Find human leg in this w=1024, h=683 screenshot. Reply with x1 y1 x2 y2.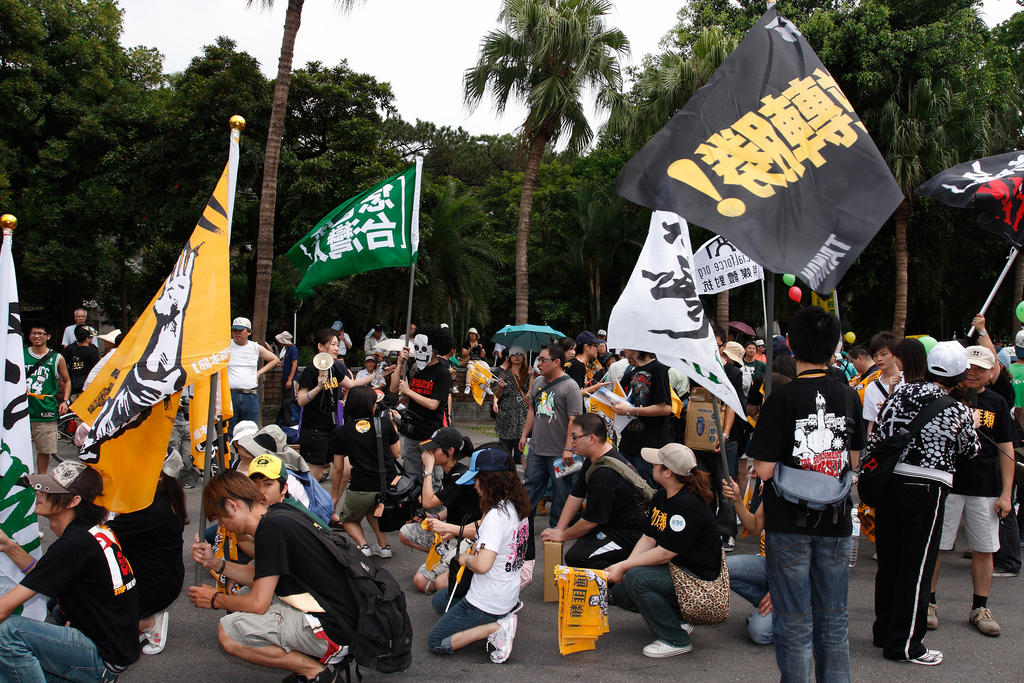
763 502 814 682.
